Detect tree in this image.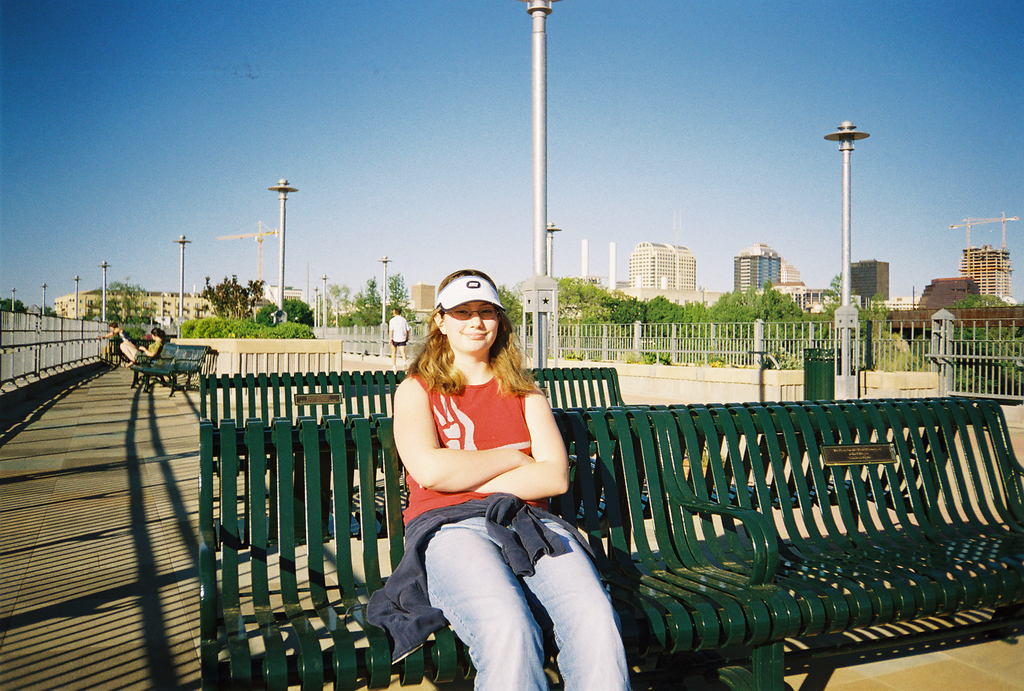
Detection: 204, 261, 271, 319.
